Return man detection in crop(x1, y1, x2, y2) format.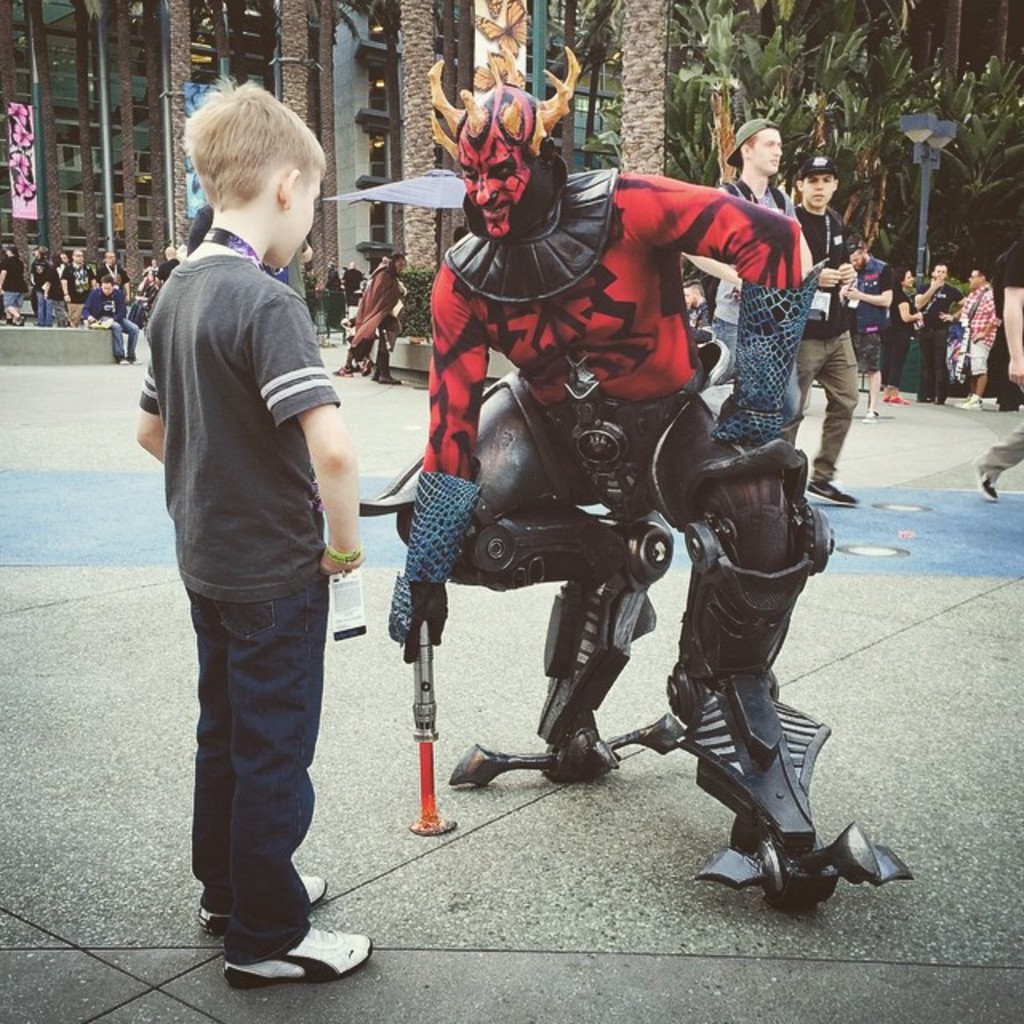
crop(789, 157, 859, 507).
